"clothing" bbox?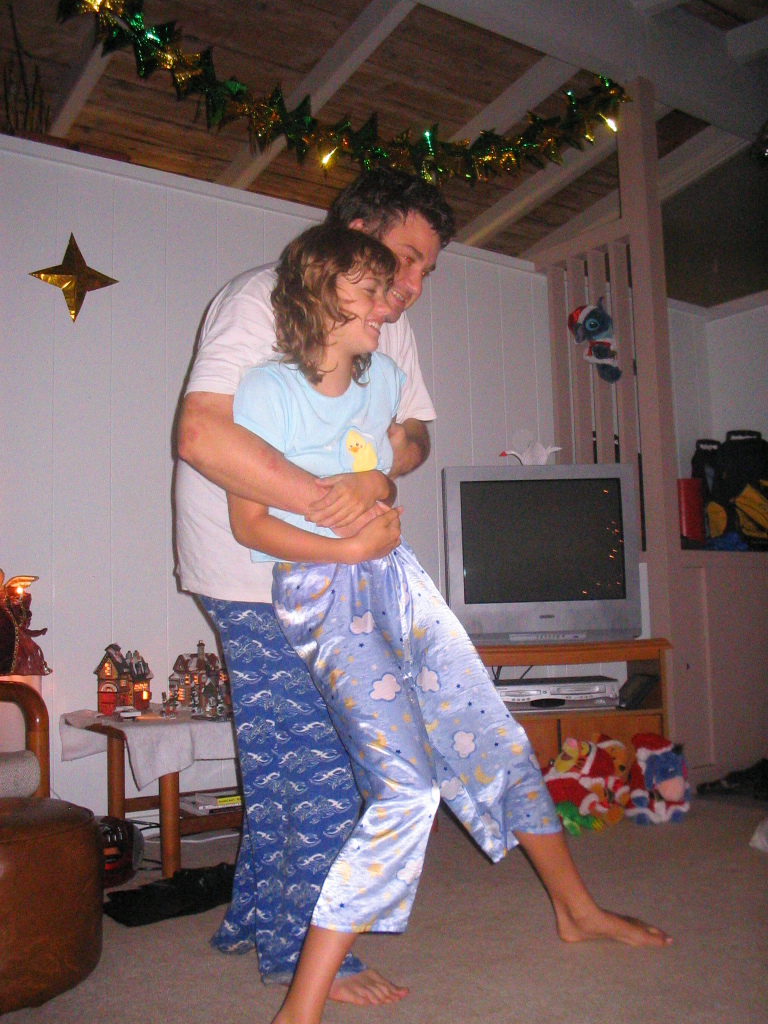
<bbox>219, 347, 568, 943</bbox>
